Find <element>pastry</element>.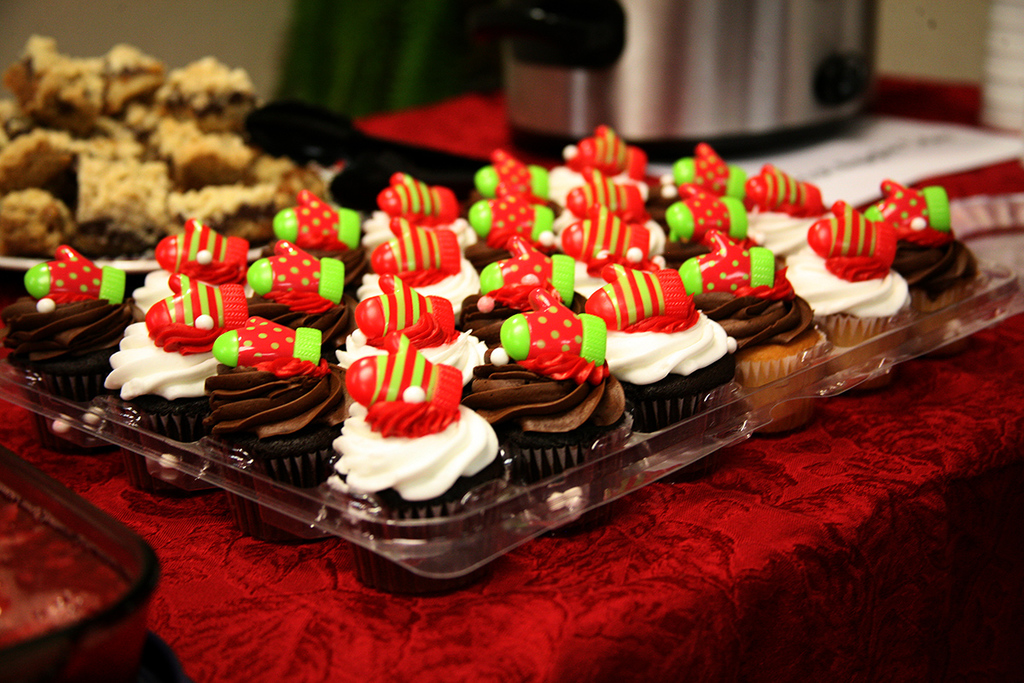
detection(669, 234, 824, 368).
